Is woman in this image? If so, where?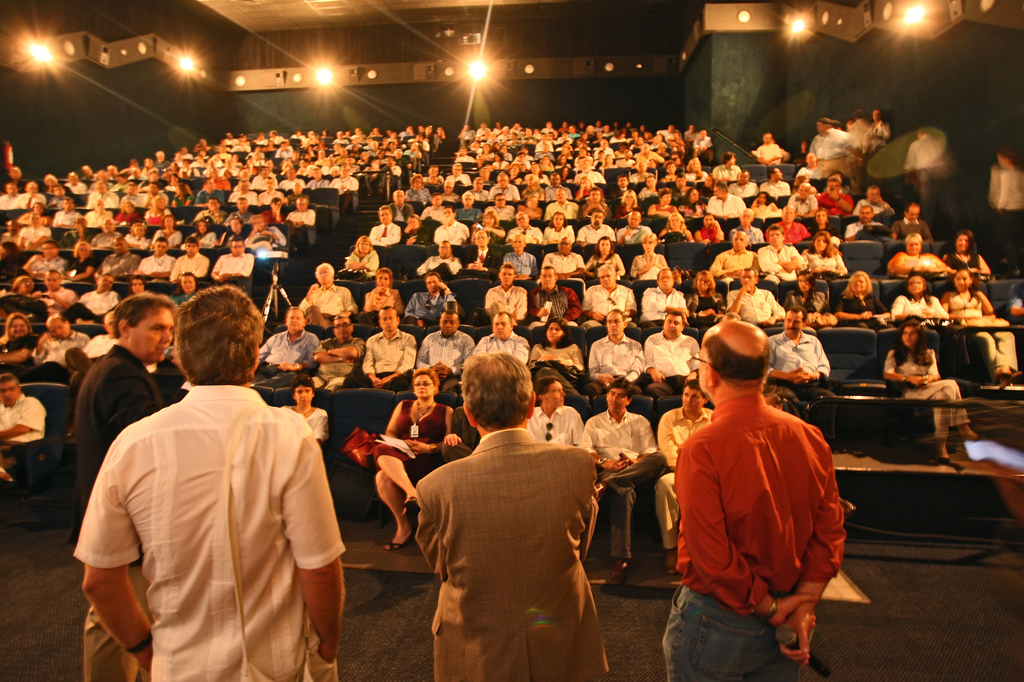
Yes, at [left=278, top=373, right=325, bottom=452].
